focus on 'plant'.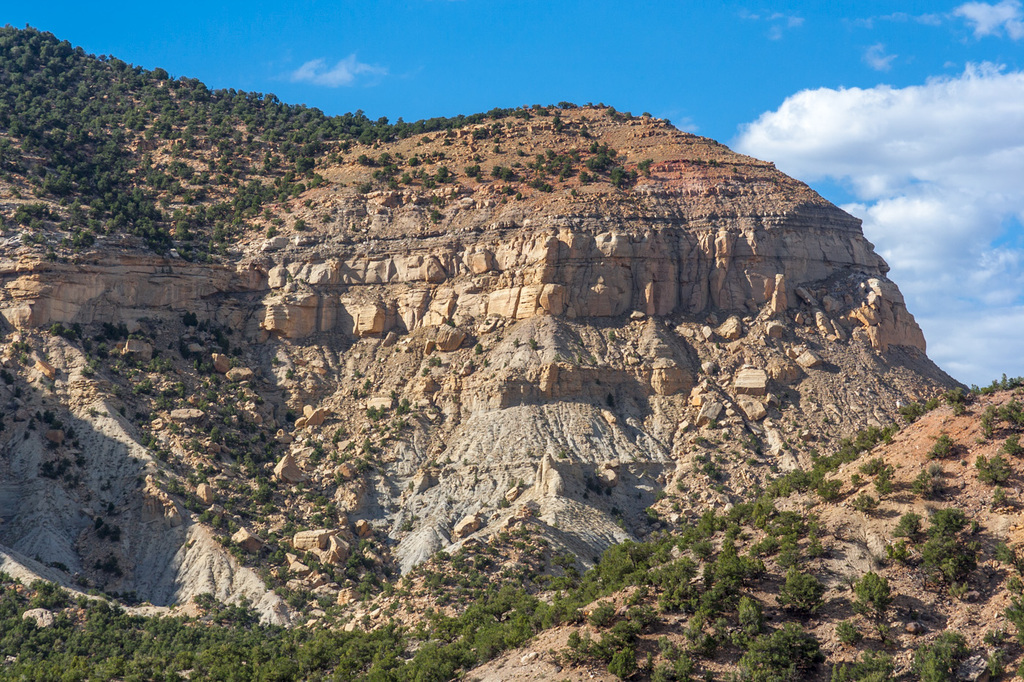
Focused at 101,320,129,338.
